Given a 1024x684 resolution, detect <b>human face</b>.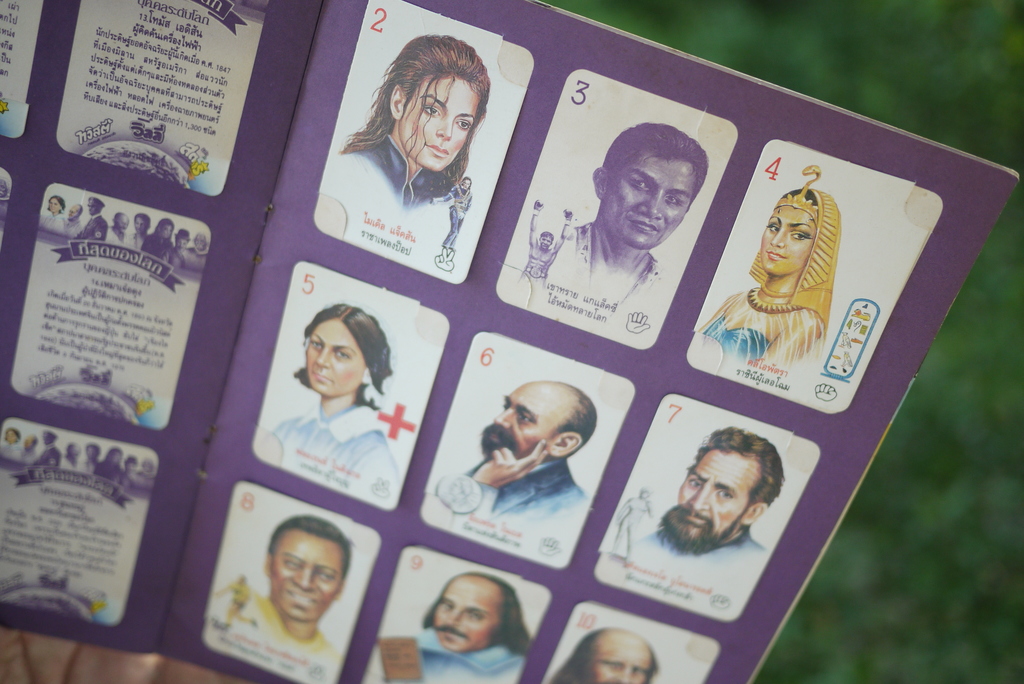
bbox=[308, 314, 368, 395].
